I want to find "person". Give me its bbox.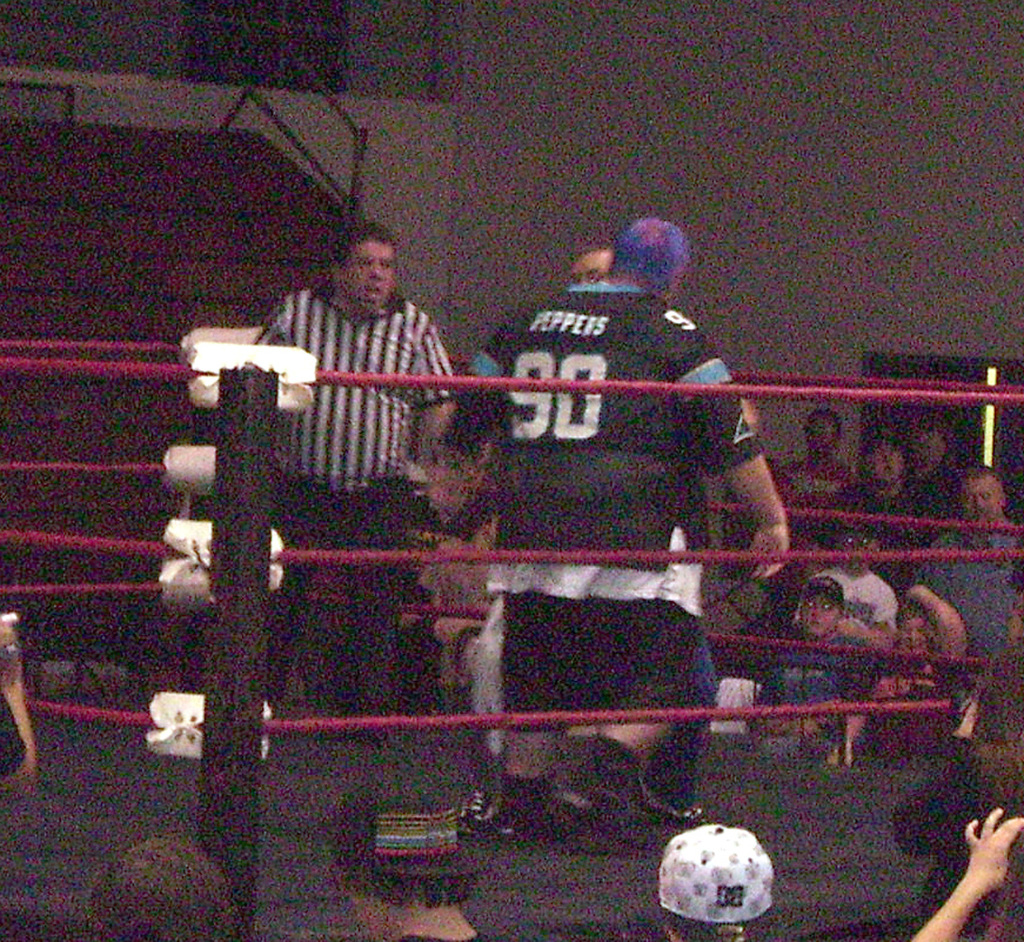
[left=909, top=460, right=1023, bottom=651].
